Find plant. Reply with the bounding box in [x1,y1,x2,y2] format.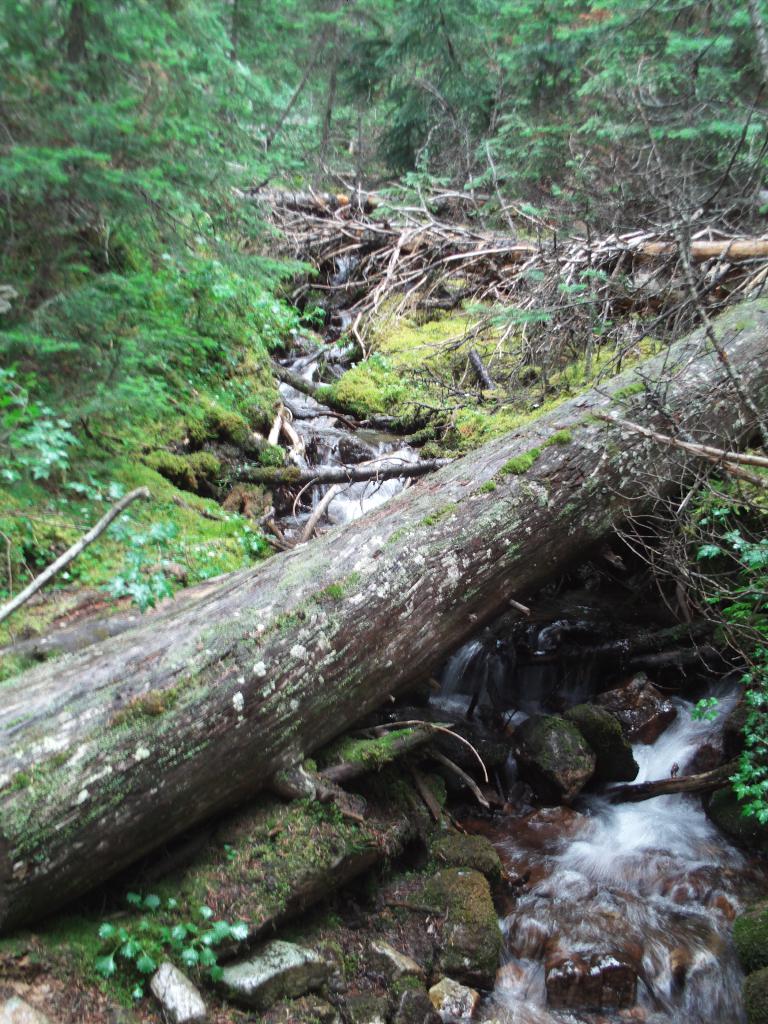
[82,877,252,1005].
